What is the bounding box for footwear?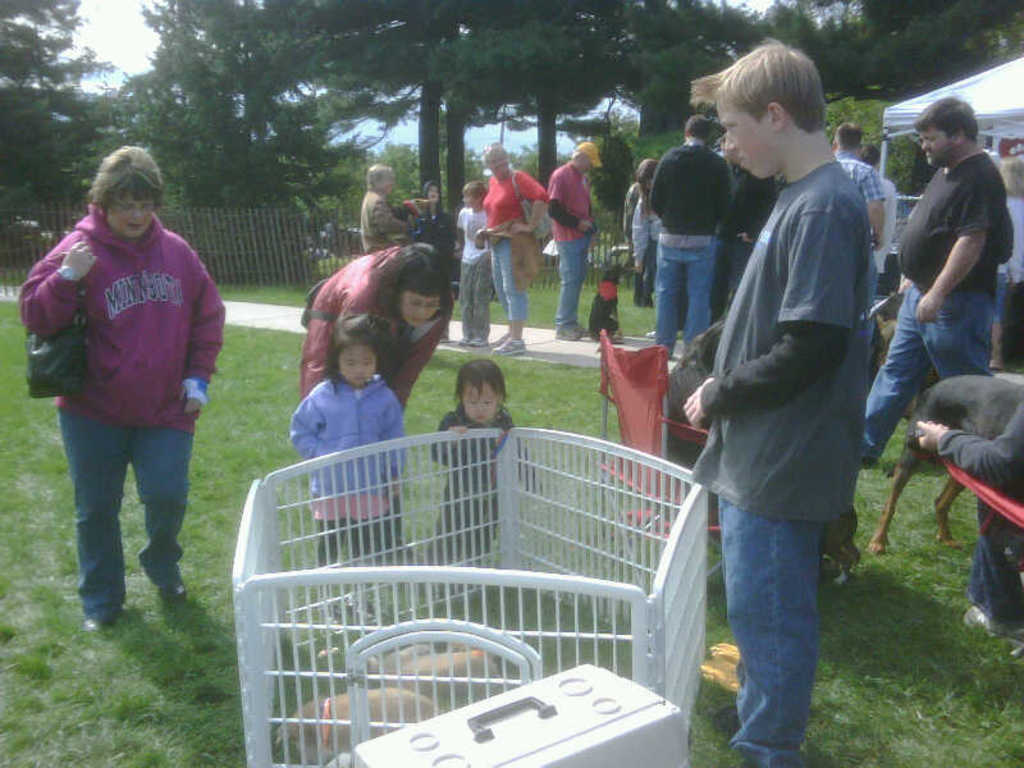
<box>556,329,575,339</box>.
